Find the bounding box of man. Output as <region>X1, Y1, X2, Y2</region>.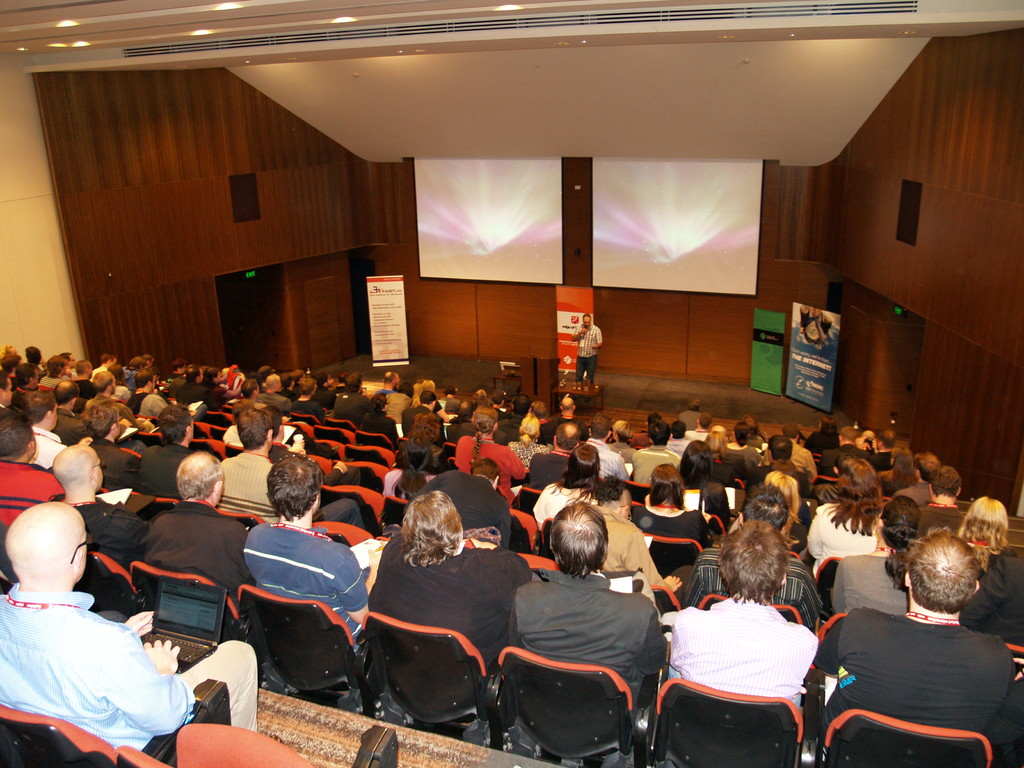
<region>238, 378, 260, 401</region>.
